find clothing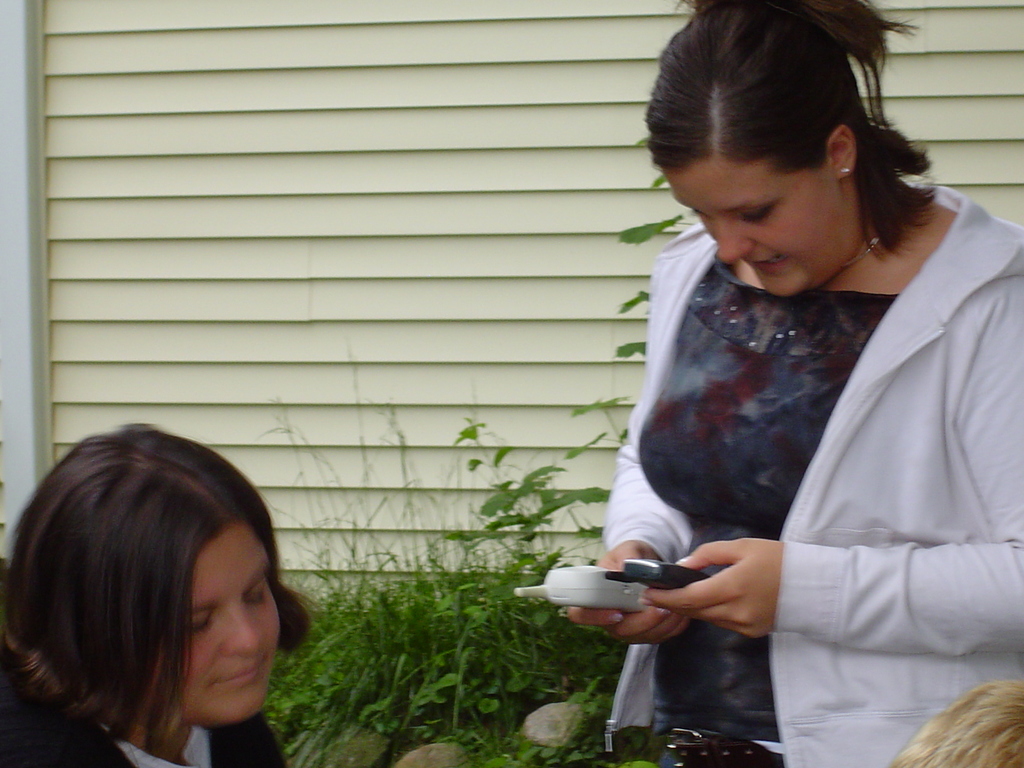
[0, 637, 287, 767]
